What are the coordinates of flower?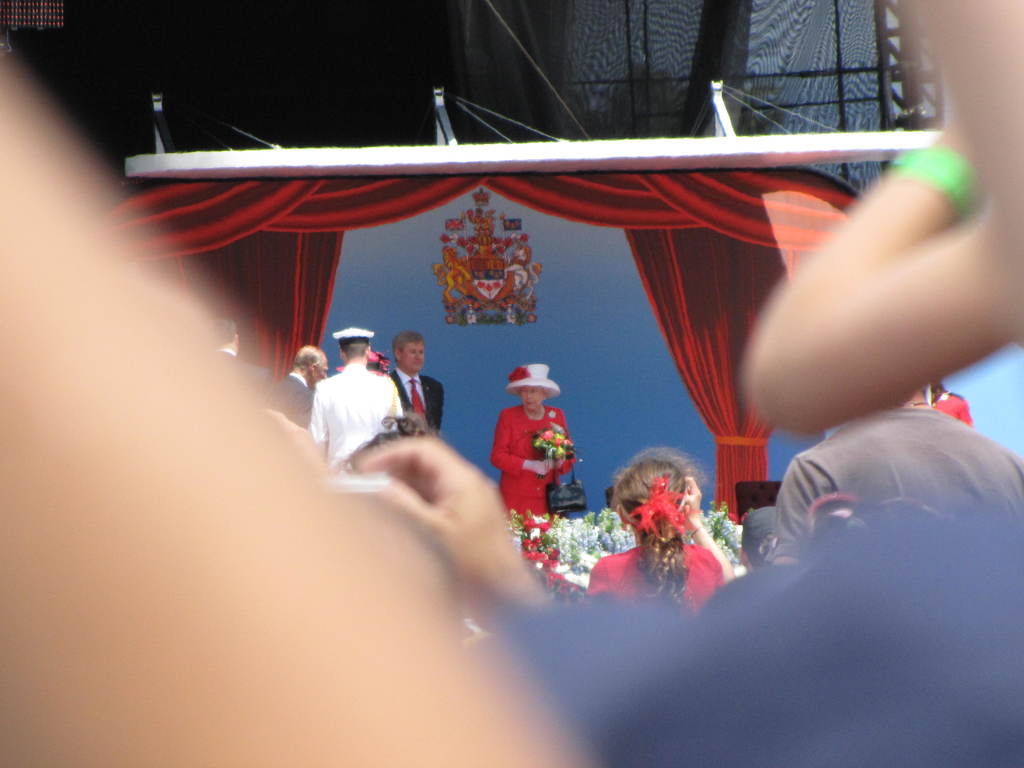
(left=468, top=237, right=477, bottom=243).
